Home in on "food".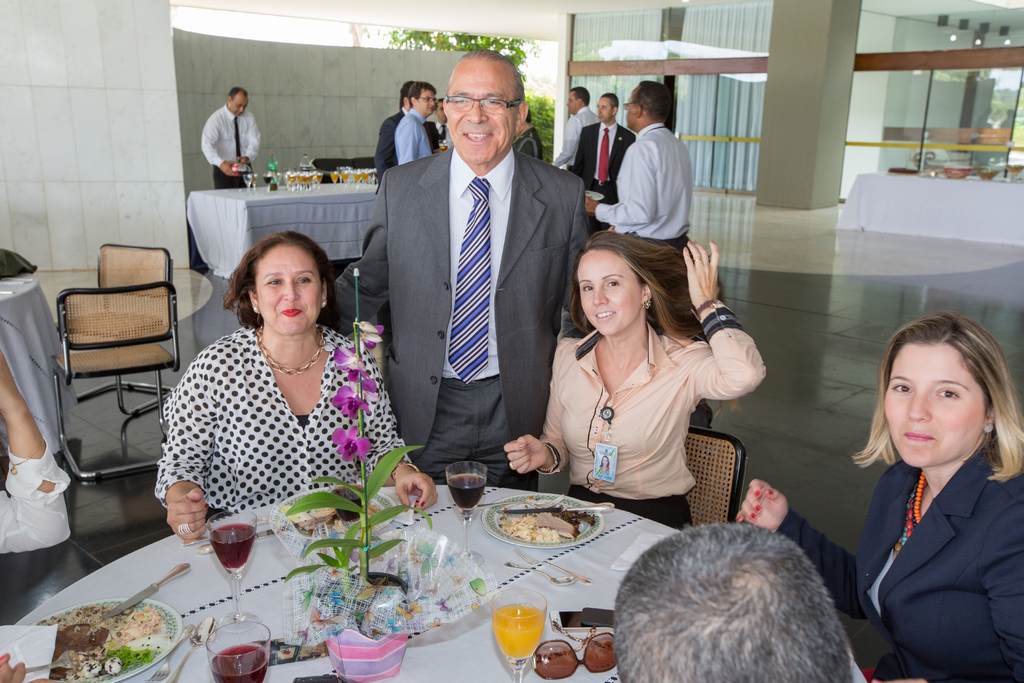
Homed in at 282, 507, 333, 537.
